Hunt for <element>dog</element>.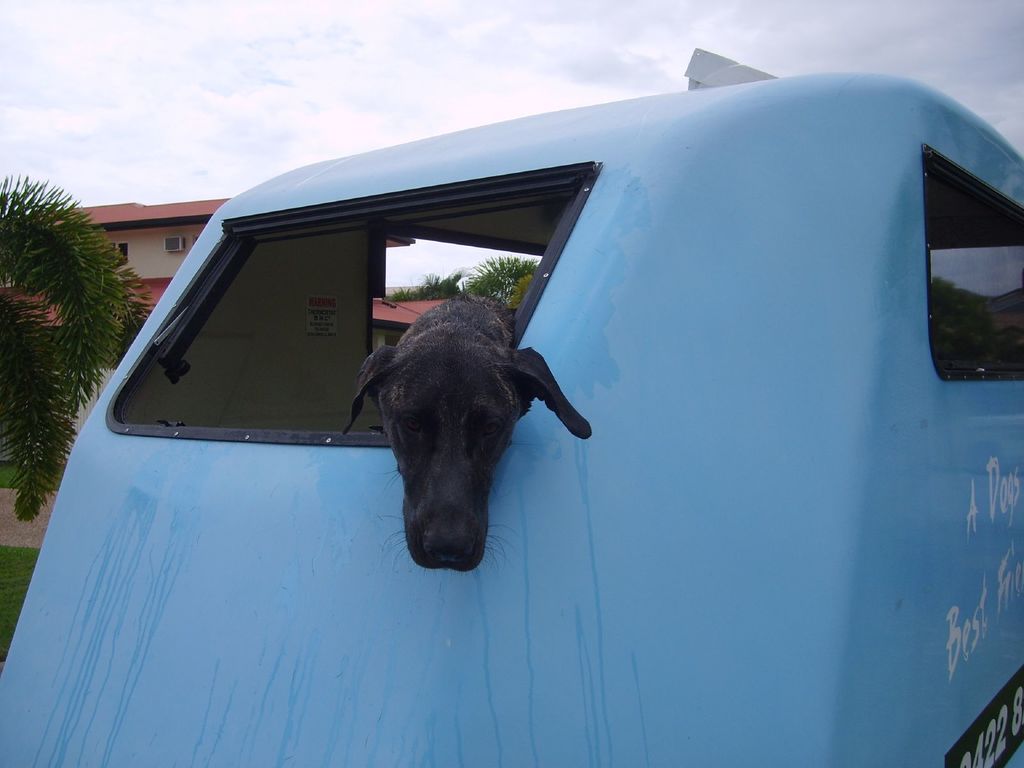
Hunted down at (341,295,593,577).
